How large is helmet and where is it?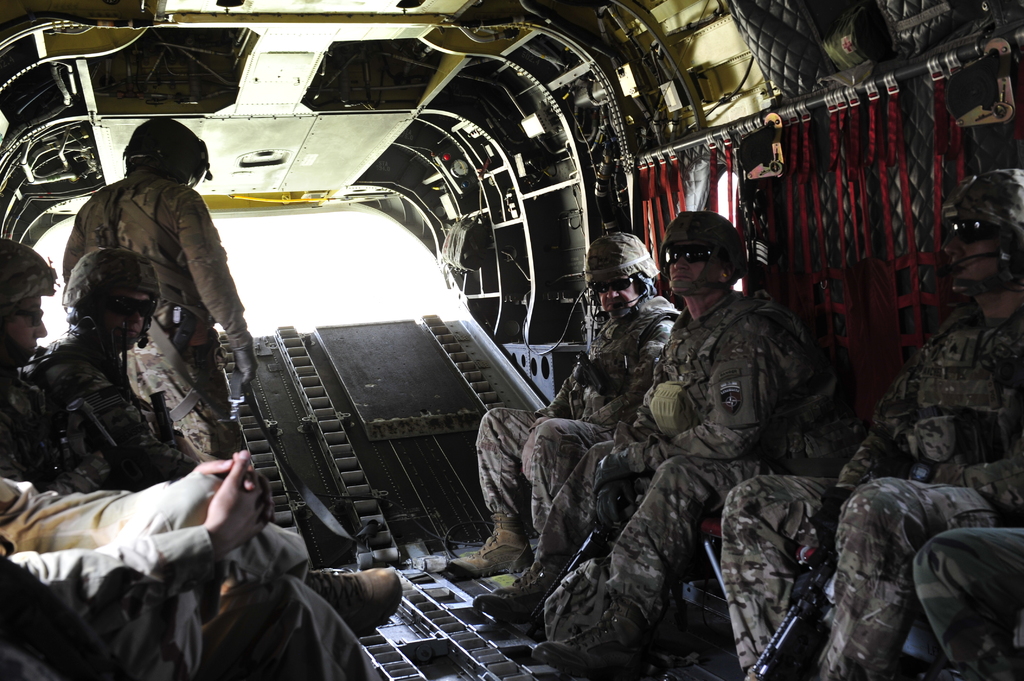
Bounding box: bbox=[0, 241, 60, 314].
